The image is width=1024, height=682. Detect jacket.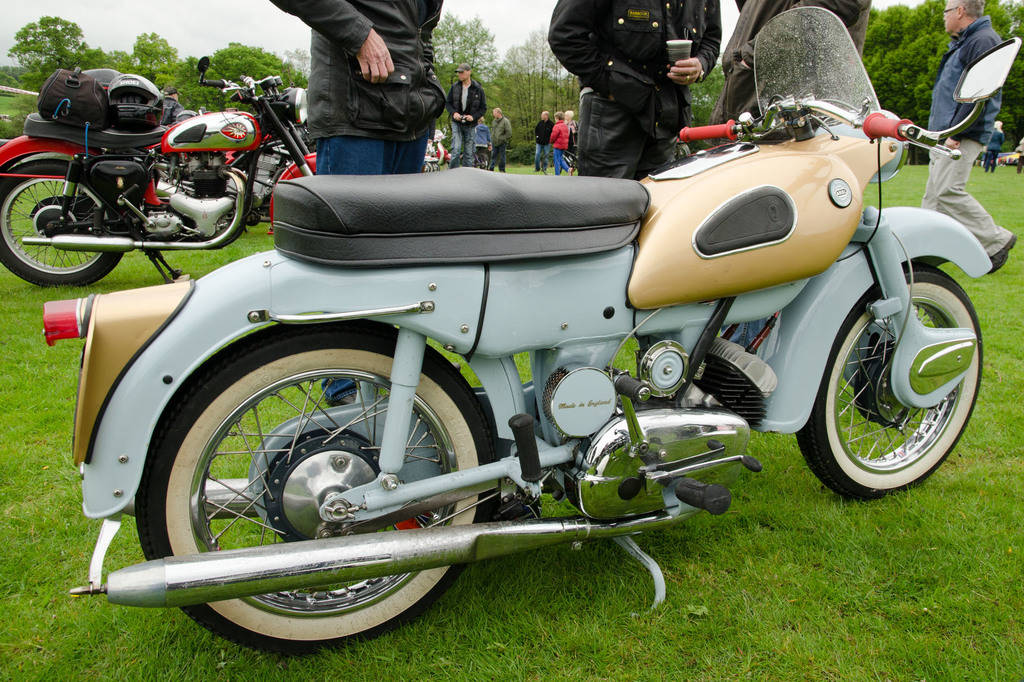
Detection: 931:19:1010:144.
